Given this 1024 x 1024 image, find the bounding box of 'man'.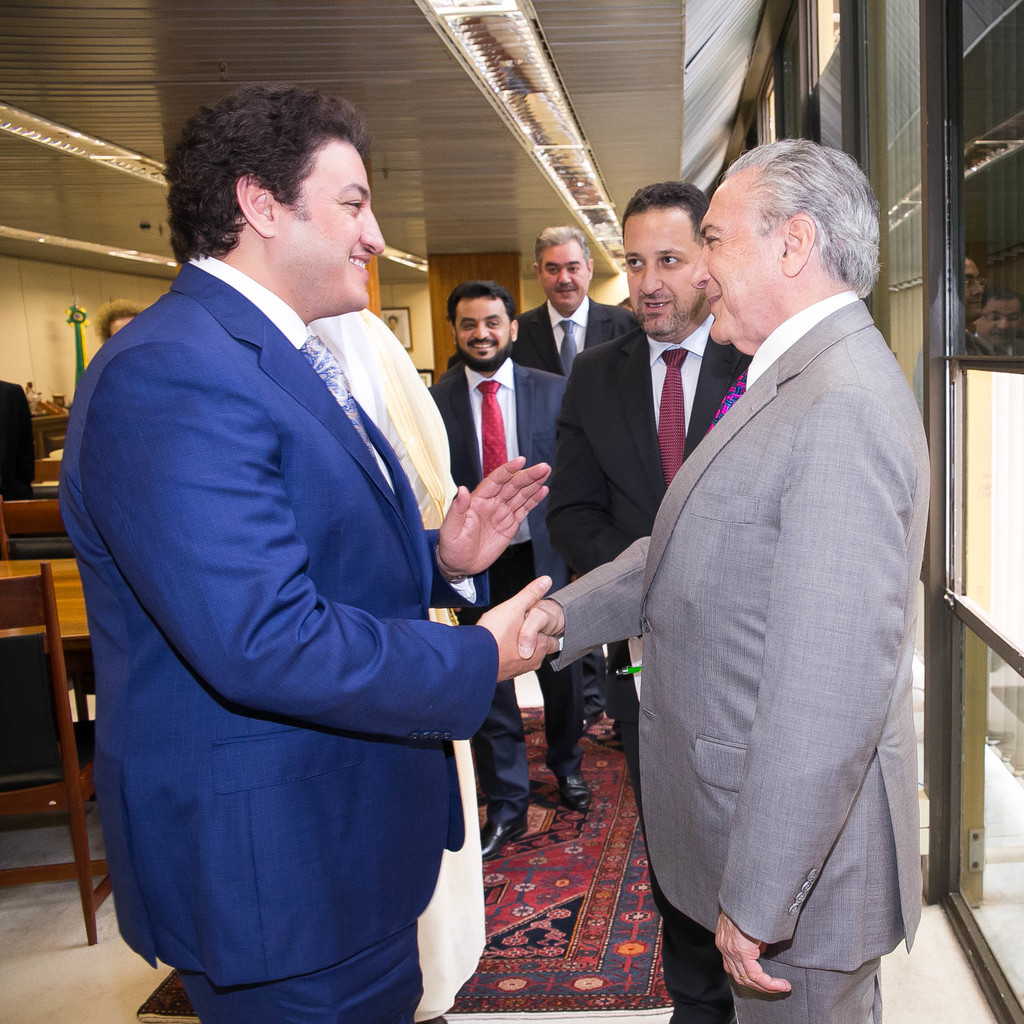
58, 83, 554, 1023.
